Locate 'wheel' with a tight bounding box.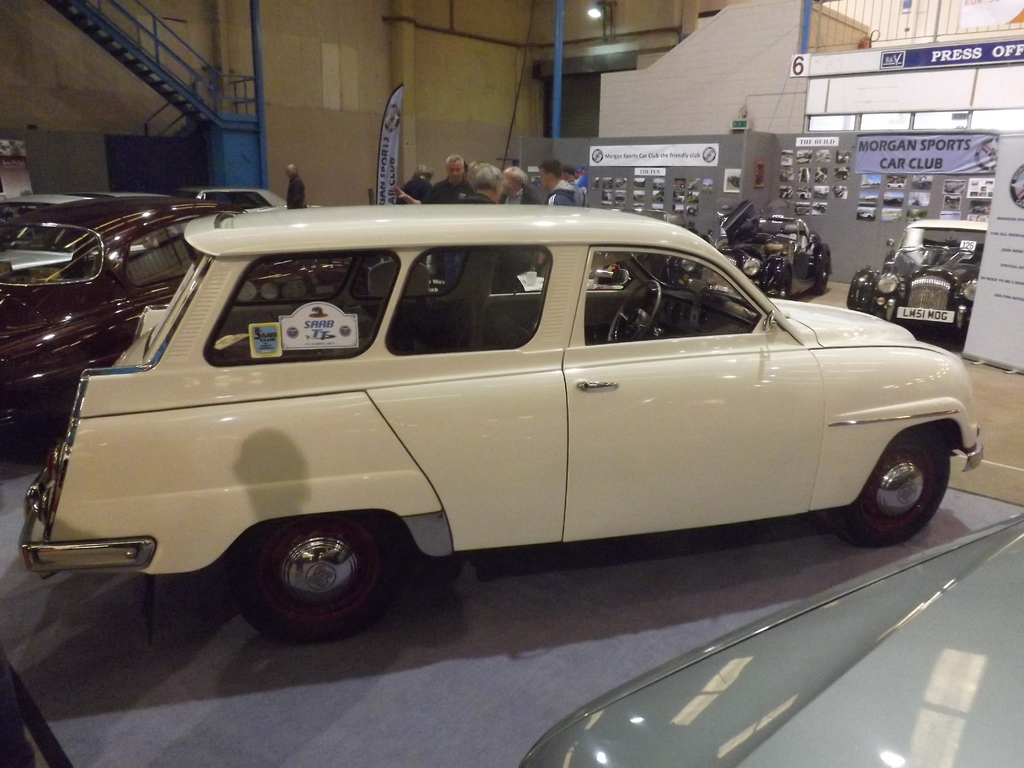
select_region(603, 282, 662, 342).
